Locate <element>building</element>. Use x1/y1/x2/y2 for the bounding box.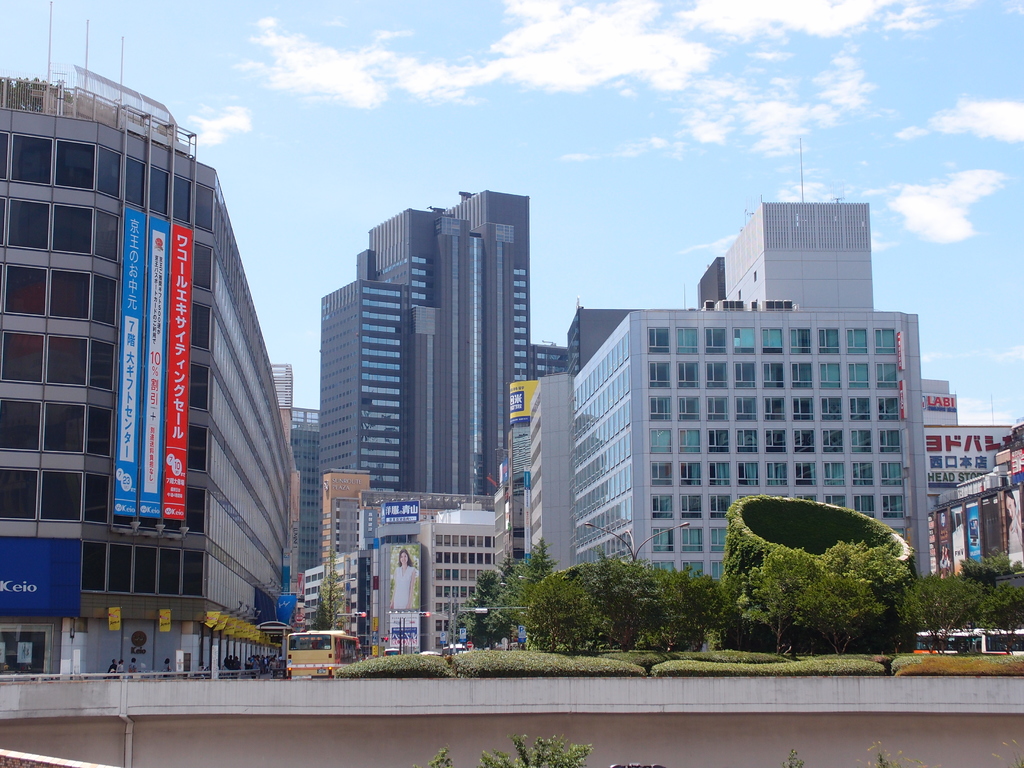
297/409/324/568.
